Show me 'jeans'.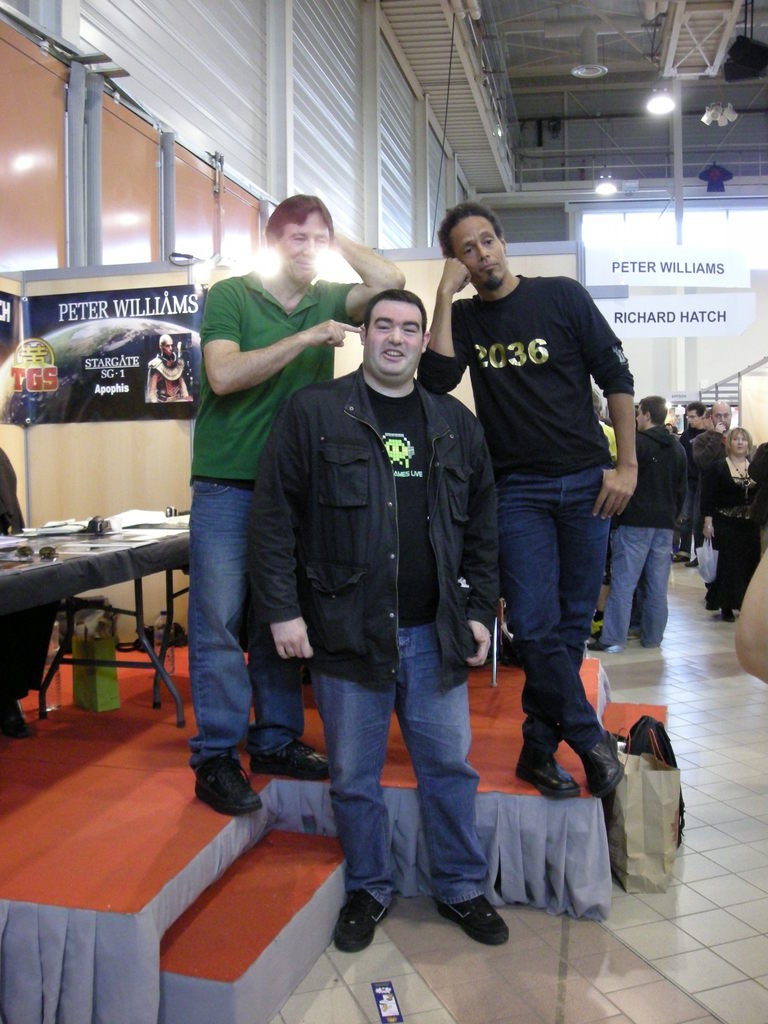
'jeans' is here: BBox(600, 525, 667, 643).
